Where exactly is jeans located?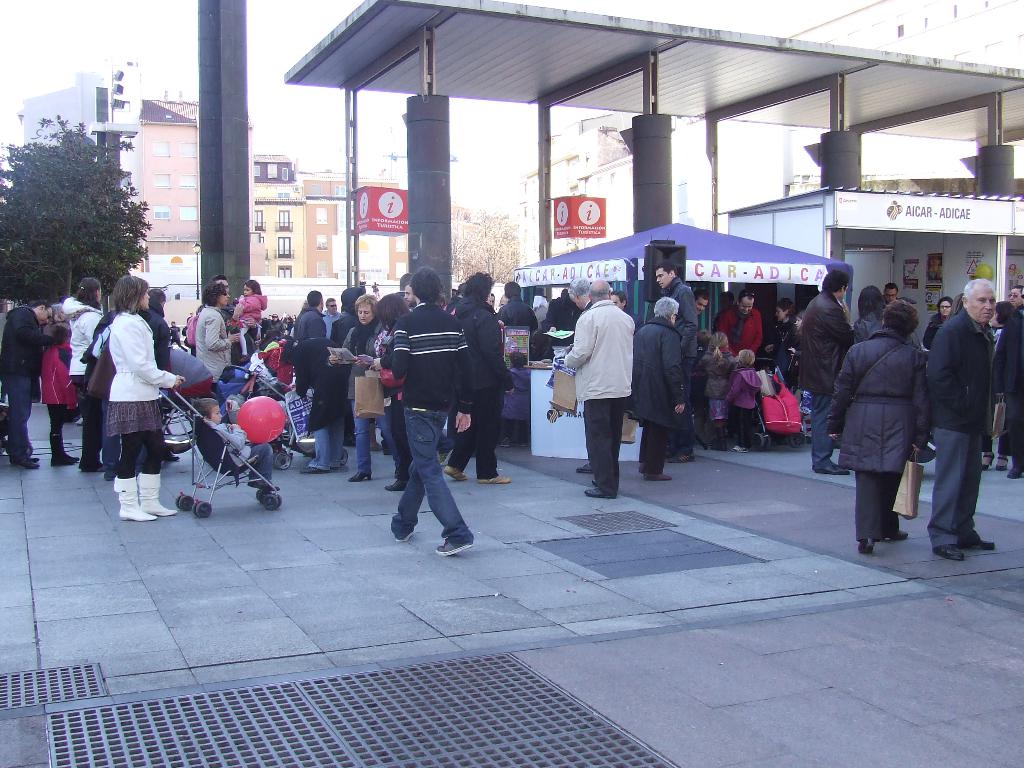
Its bounding box is x1=728, y1=406, x2=756, y2=446.
